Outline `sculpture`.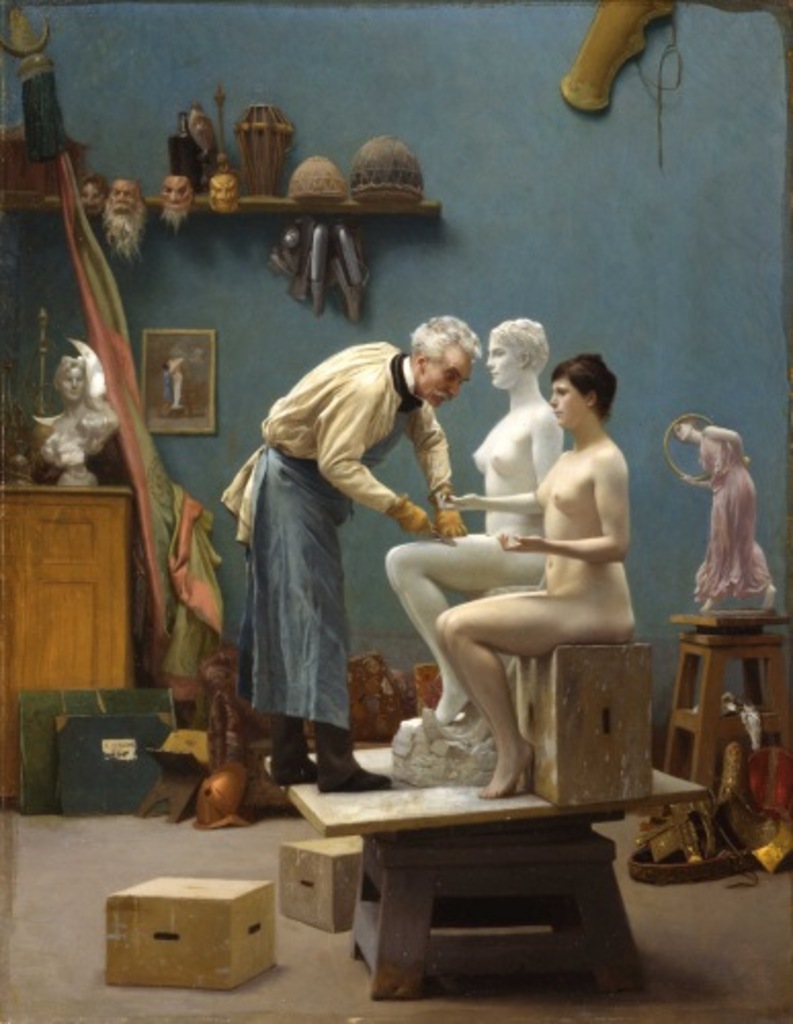
Outline: locate(383, 311, 551, 731).
